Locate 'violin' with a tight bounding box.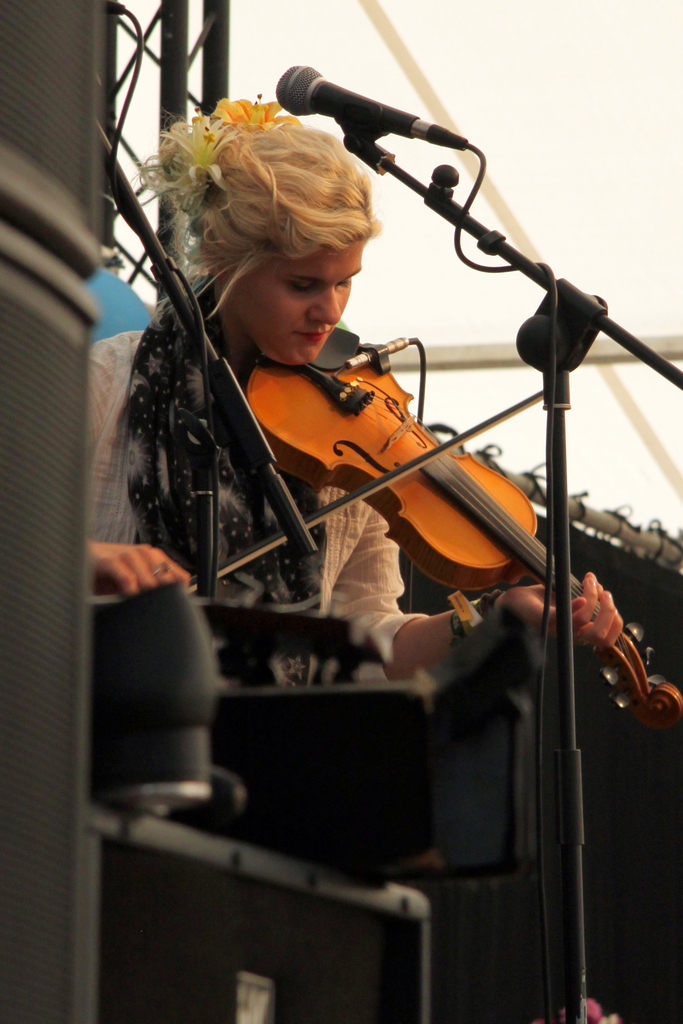
region(172, 343, 682, 733).
